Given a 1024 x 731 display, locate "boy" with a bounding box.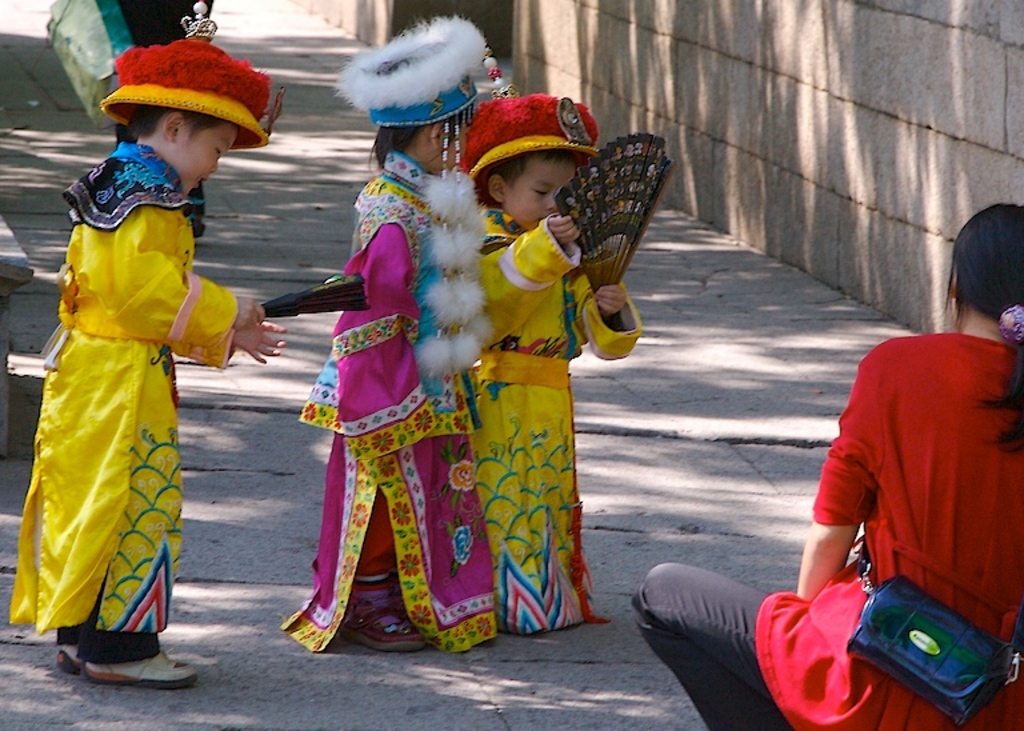
Located: bbox=[15, 87, 272, 668].
